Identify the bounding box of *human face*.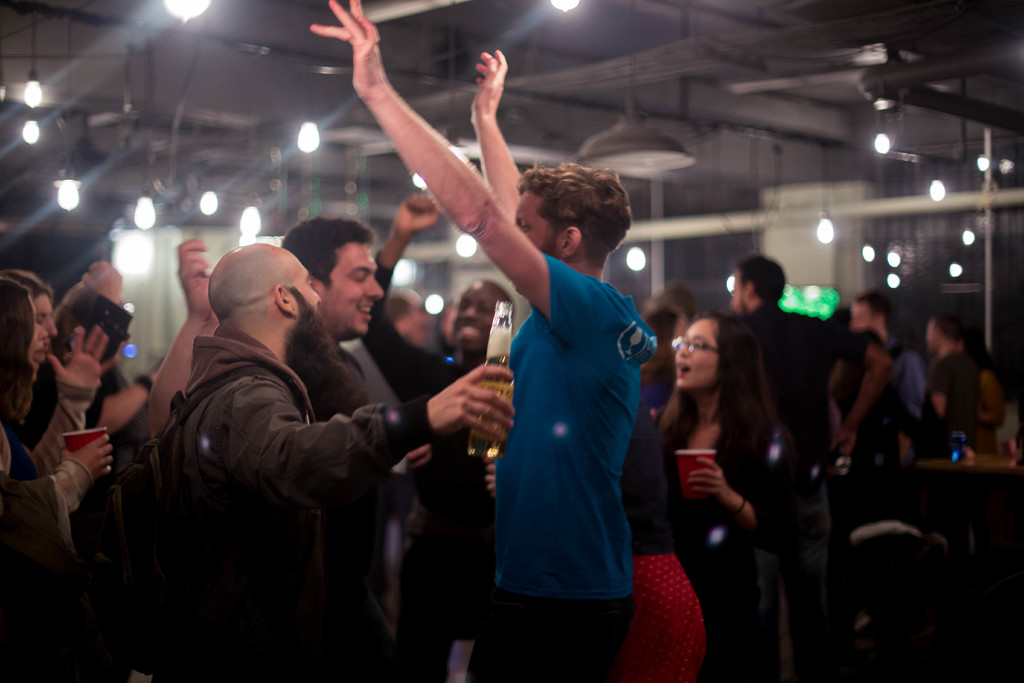
select_region(319, 240, 383, 339).
